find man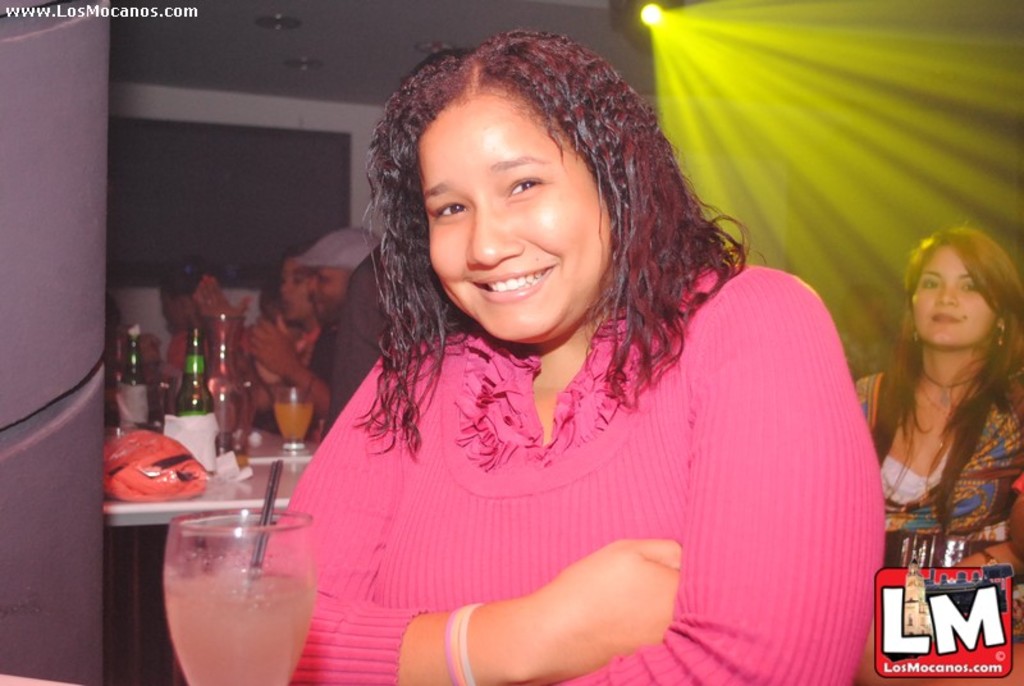
[left=251, top=229, right=383, bottom=443]
